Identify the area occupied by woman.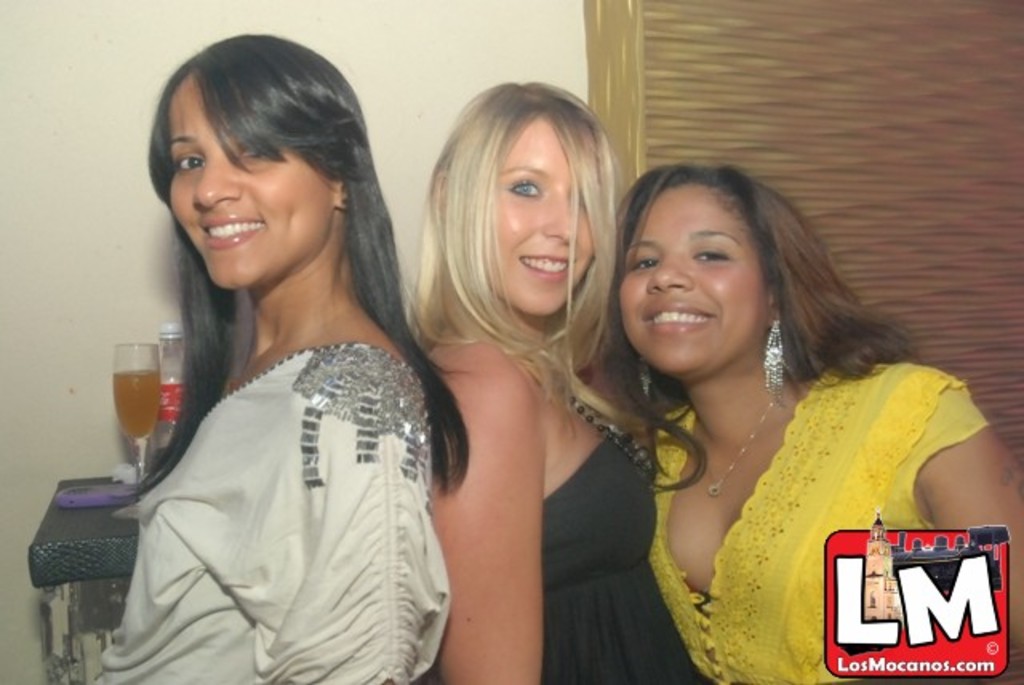
Area: <region>397, 75, 726, 683</region>.
